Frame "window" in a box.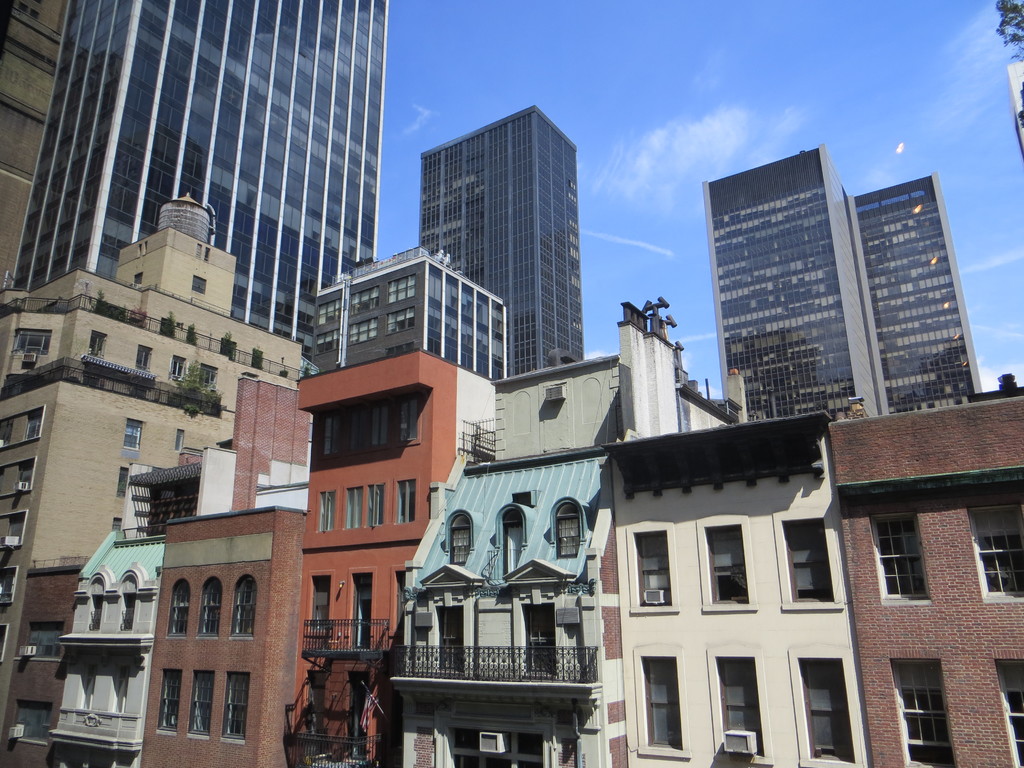
355/574/375/641.
